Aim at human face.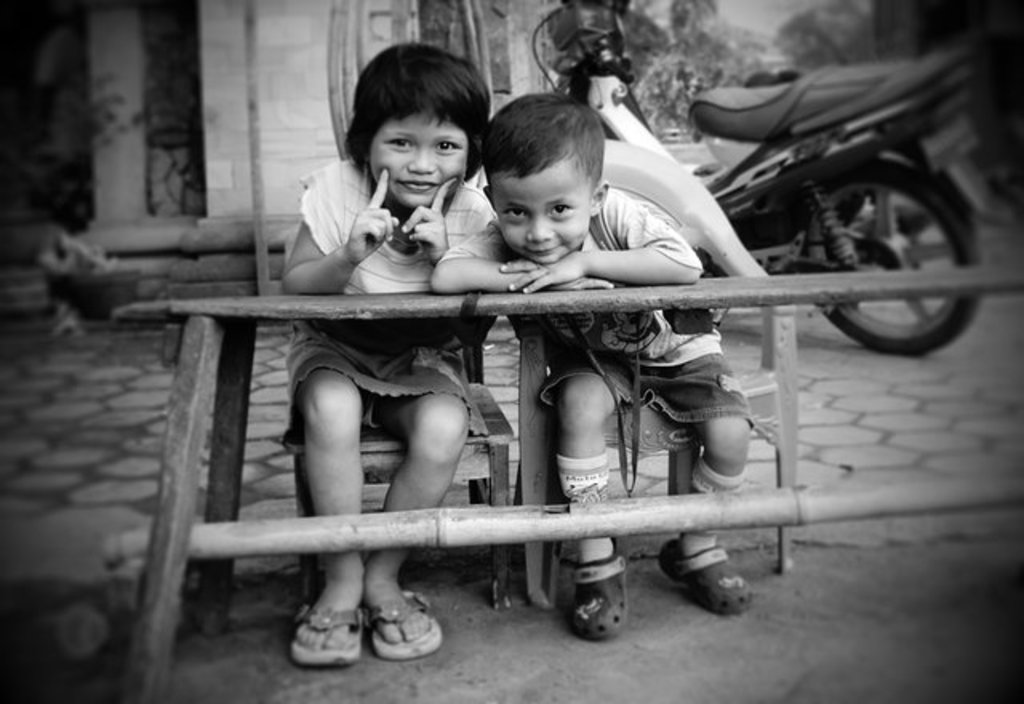
Aimed at detection(365, 99, 469, 210).
